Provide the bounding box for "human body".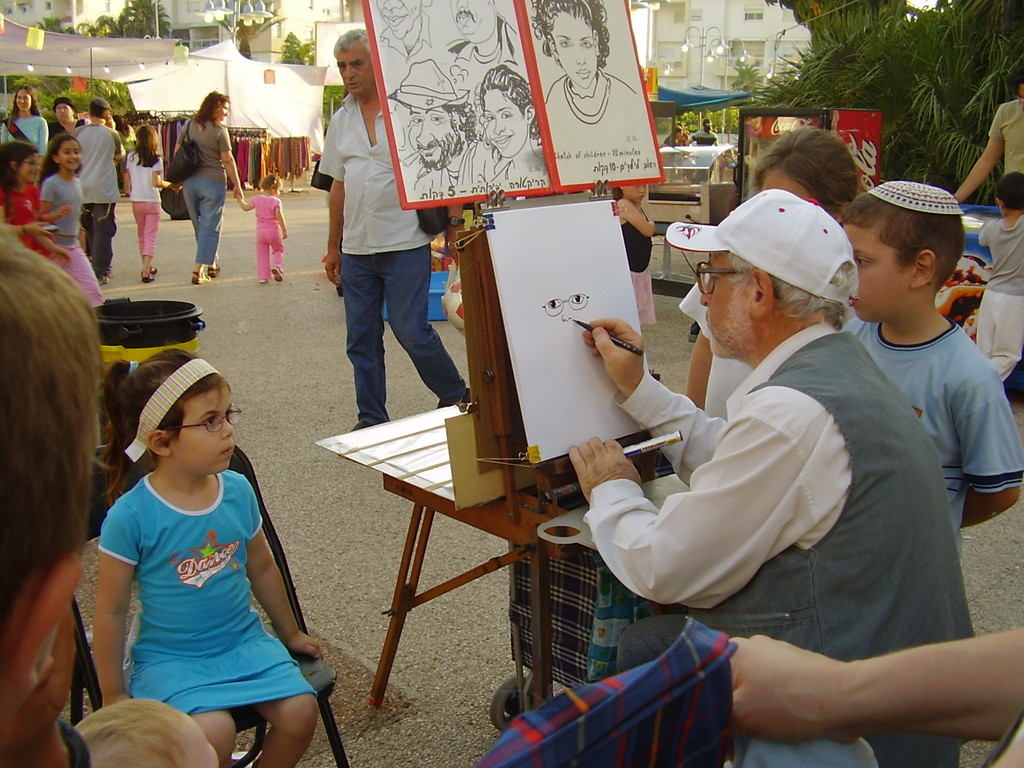
[955, 70, 1023, 207].
